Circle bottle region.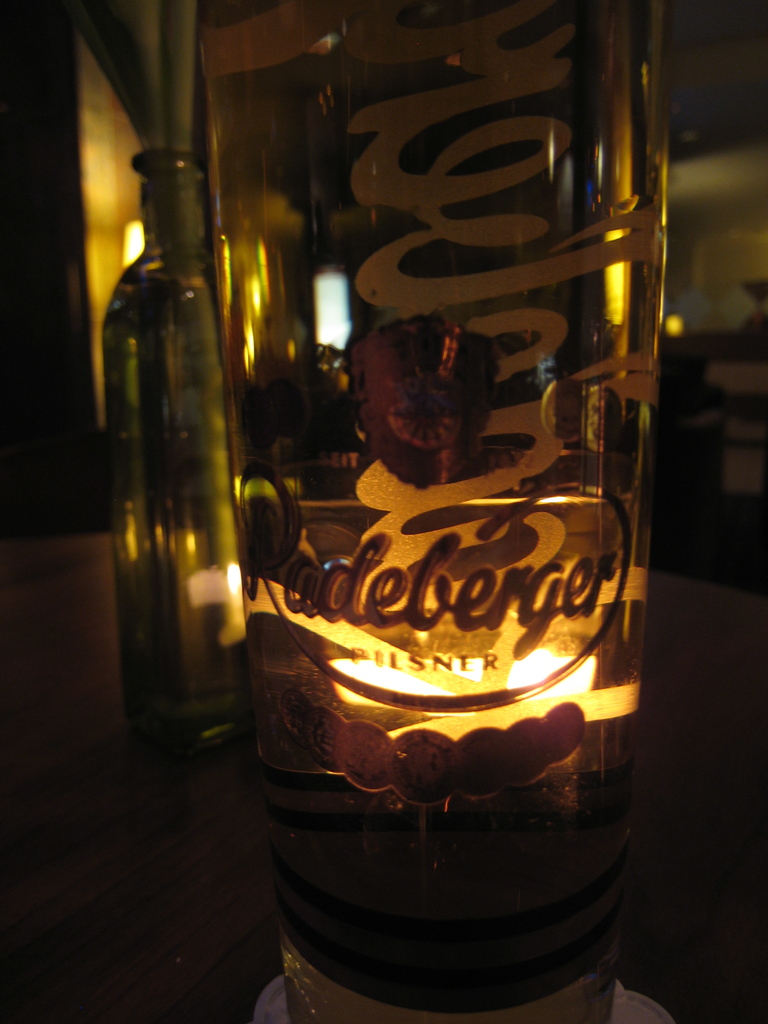
Region: left=86, top=157, right=255, bottom=858.
